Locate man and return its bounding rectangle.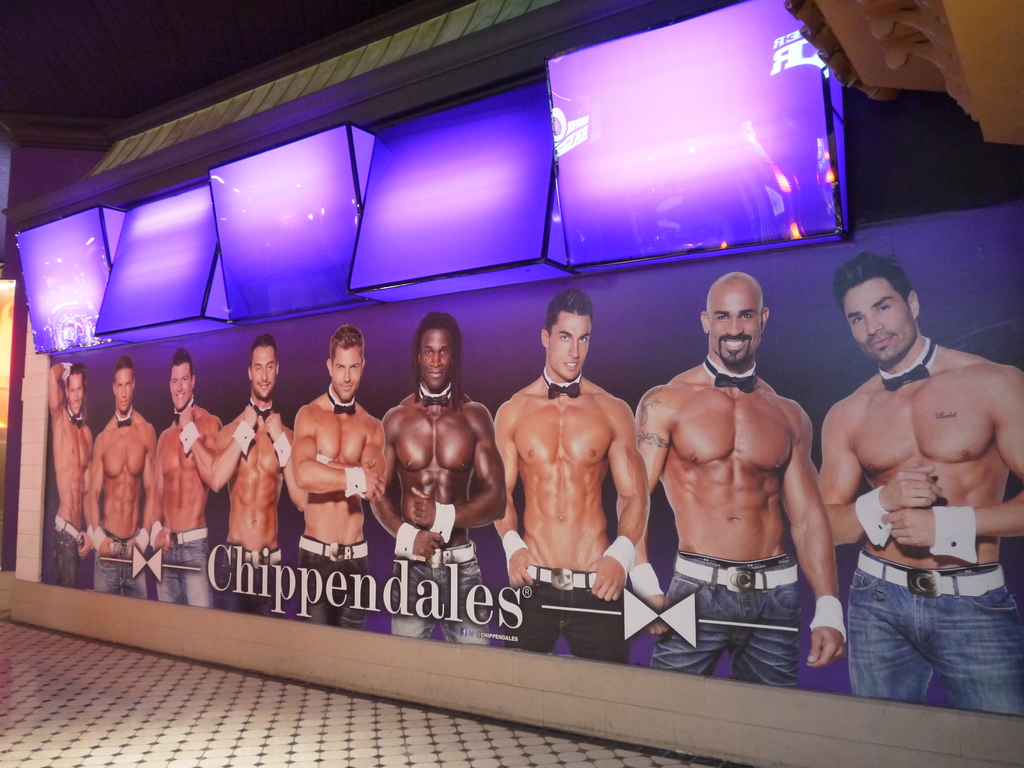
371,308,509,650.
